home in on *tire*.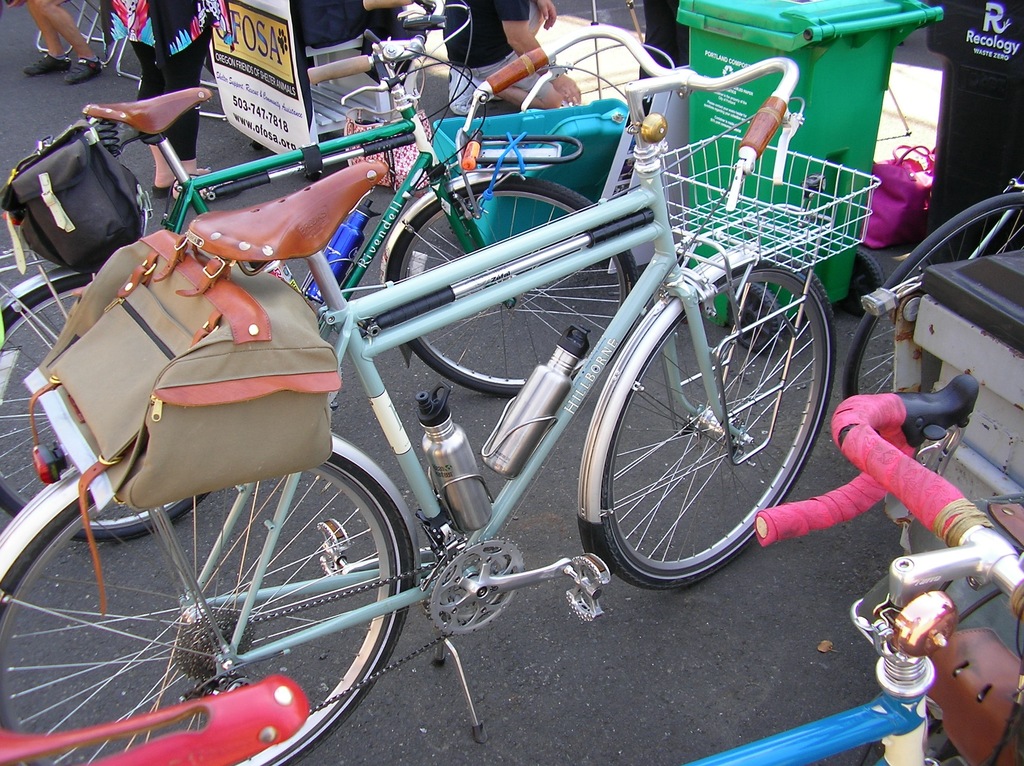
Homed in at bbox(841, 193, 1023, 392).
